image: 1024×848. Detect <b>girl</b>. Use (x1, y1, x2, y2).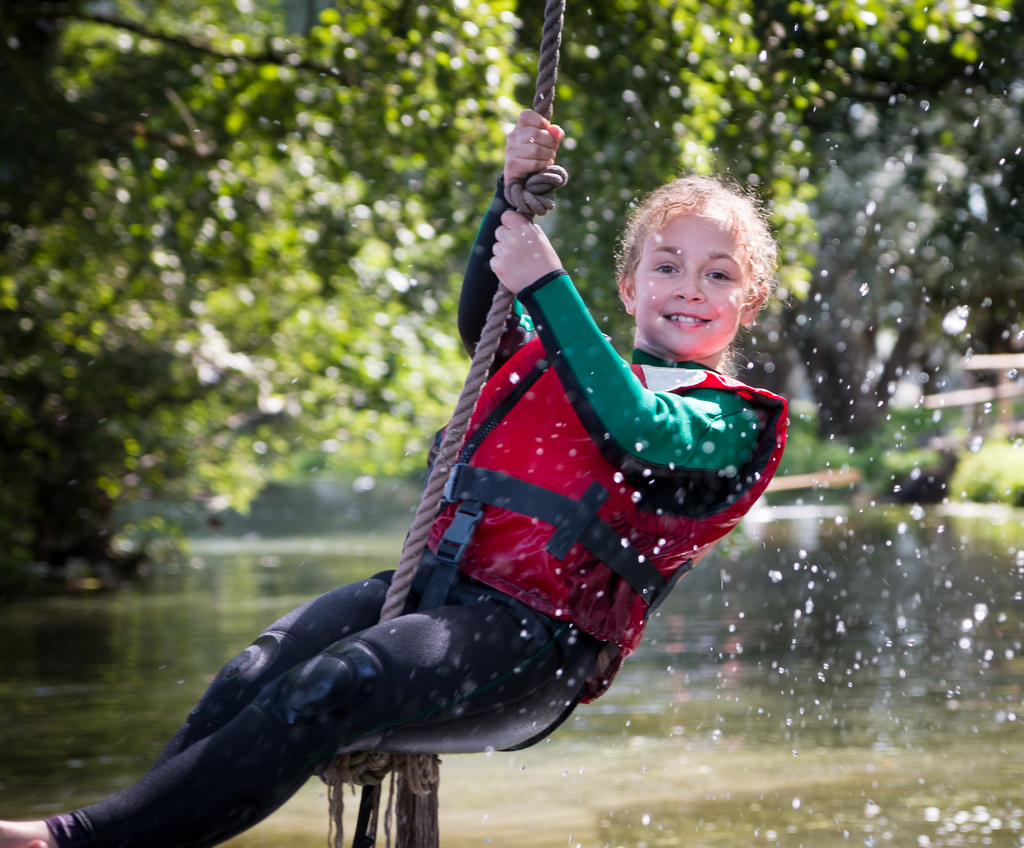
(0, 108, 787, 847).
